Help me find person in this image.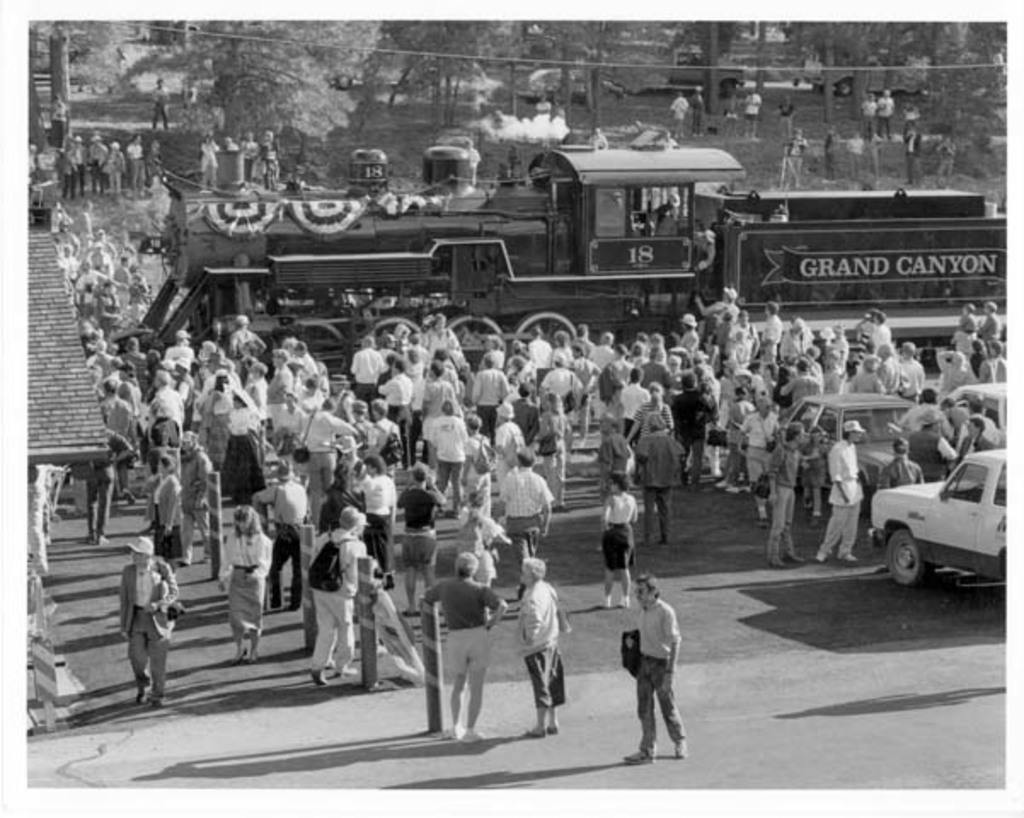
Found it: x1=760, y1=423, x2=797, y2=569.
